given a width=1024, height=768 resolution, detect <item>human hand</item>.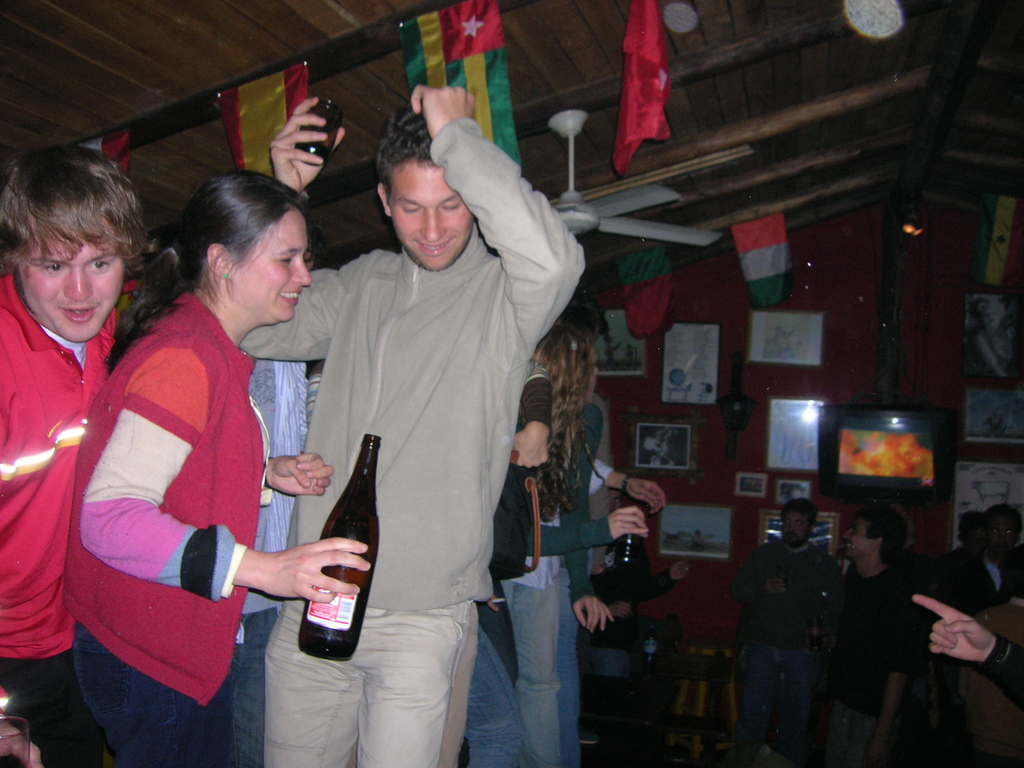
{"left": 267, "top": 450, "right": 335, "bottom": 498}.
